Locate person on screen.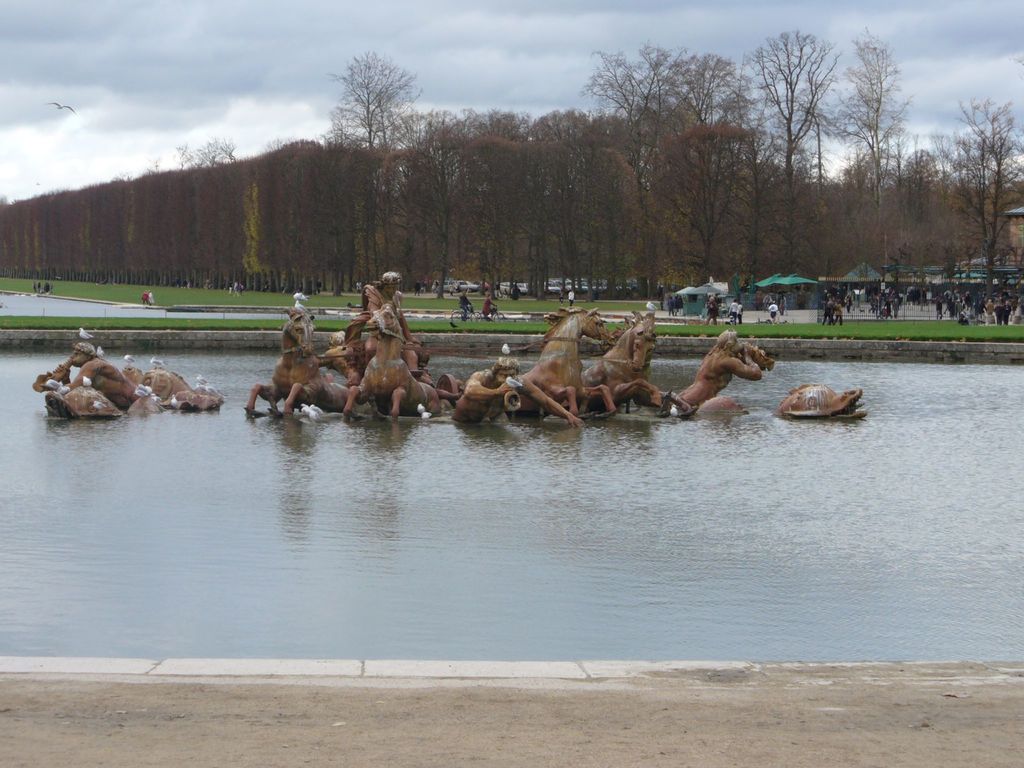
On screen at left=44, top=332, right=144, bottom=408.
